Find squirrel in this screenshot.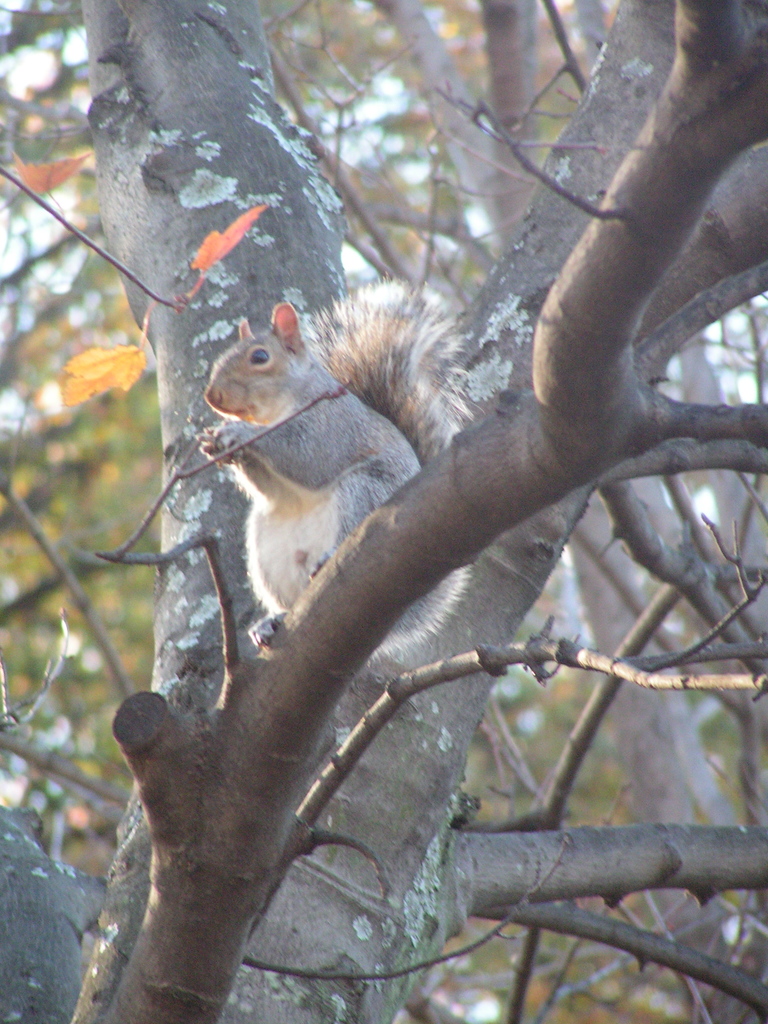
The bounding box for squirrel is Rect(198, 276, 470, 668).
